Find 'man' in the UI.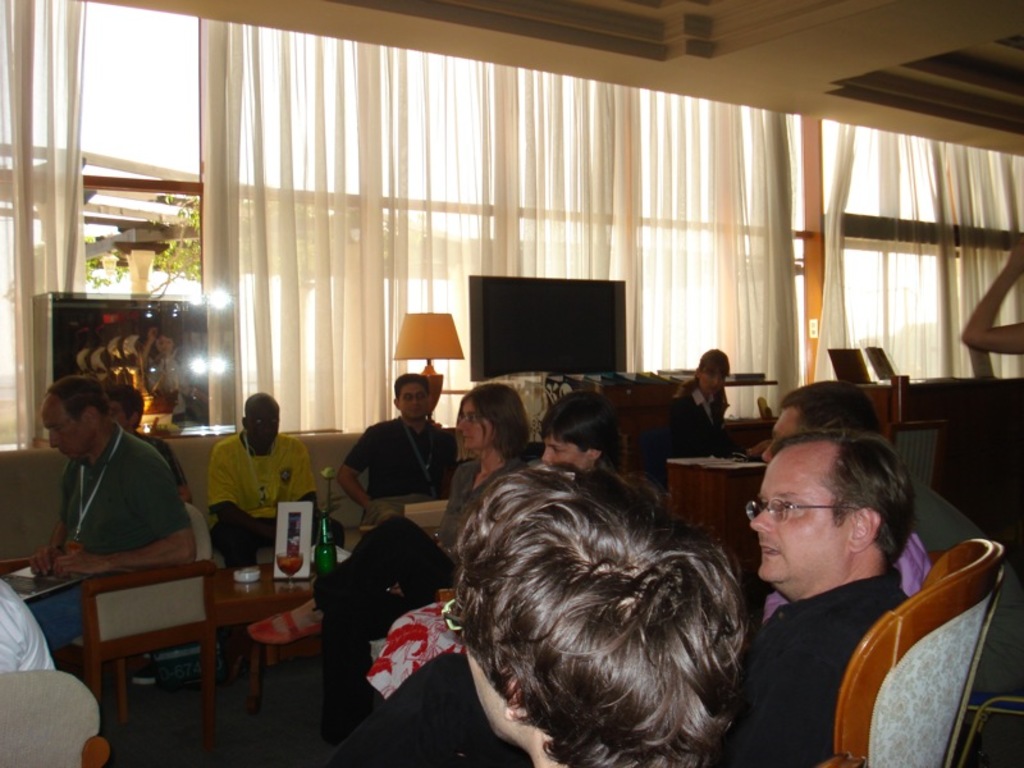
UI element at <box>108,384,183,492</box>.
